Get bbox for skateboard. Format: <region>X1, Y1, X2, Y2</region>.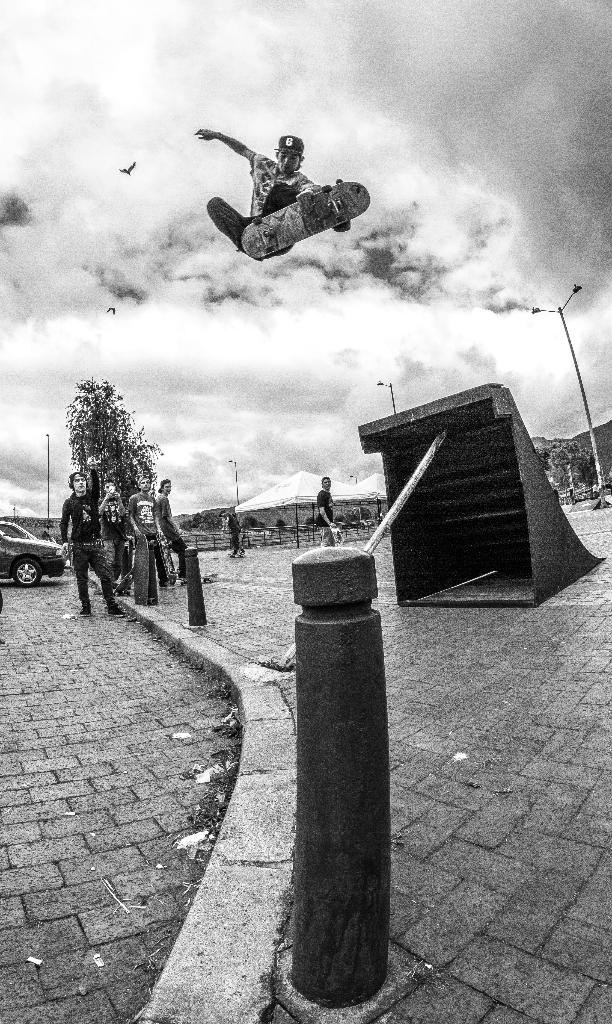
<region>149, 529, 183, 586</region>.
